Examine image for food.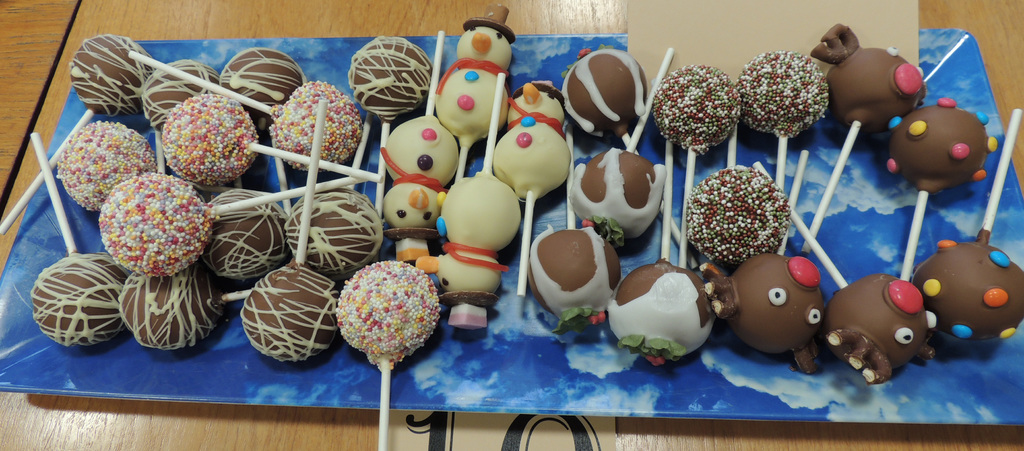
Examination result: <region>117, 268, 223, 348</region>.
